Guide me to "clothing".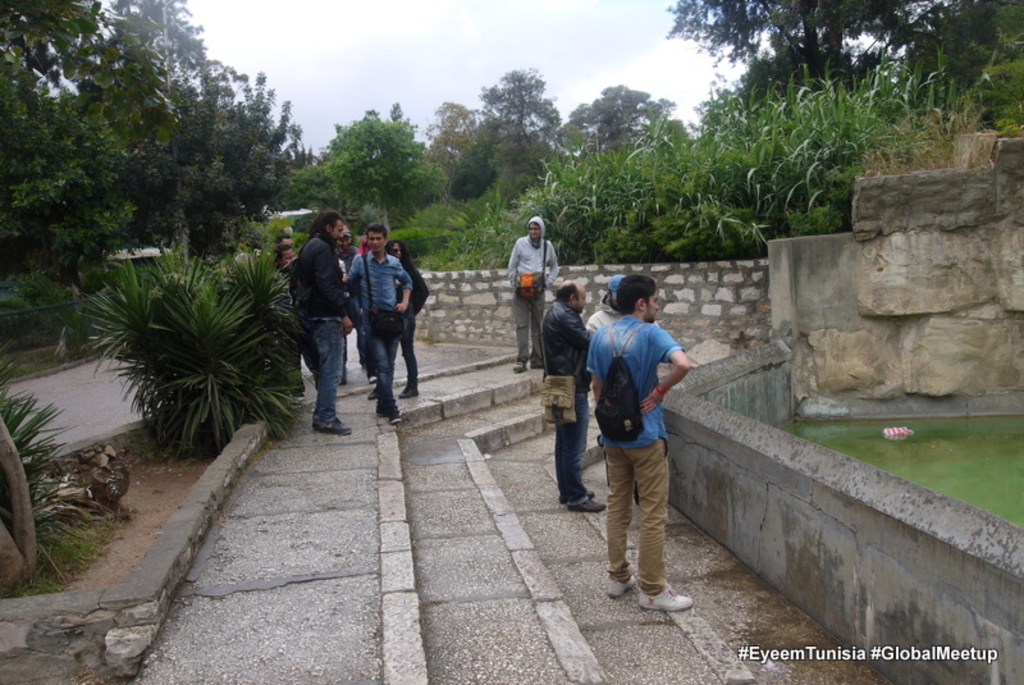
Guidance: pyautogui.locateOnScreen(577, 314, 681, 545).
